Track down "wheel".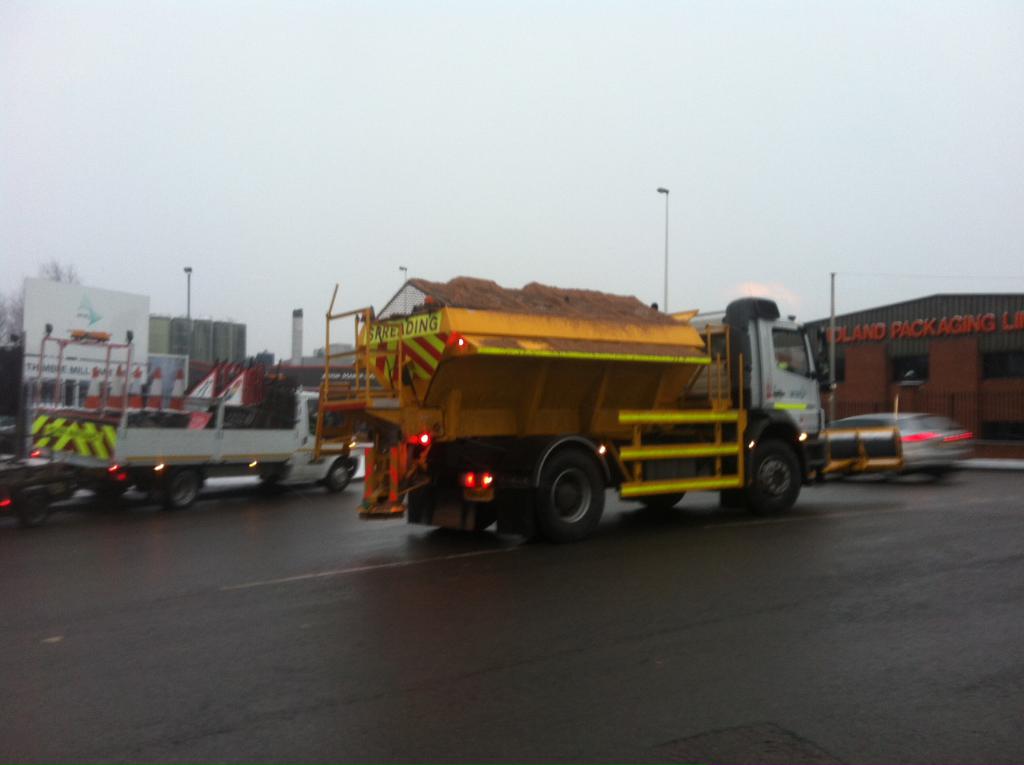
Tracked to region(734, 433, 814, 518).
